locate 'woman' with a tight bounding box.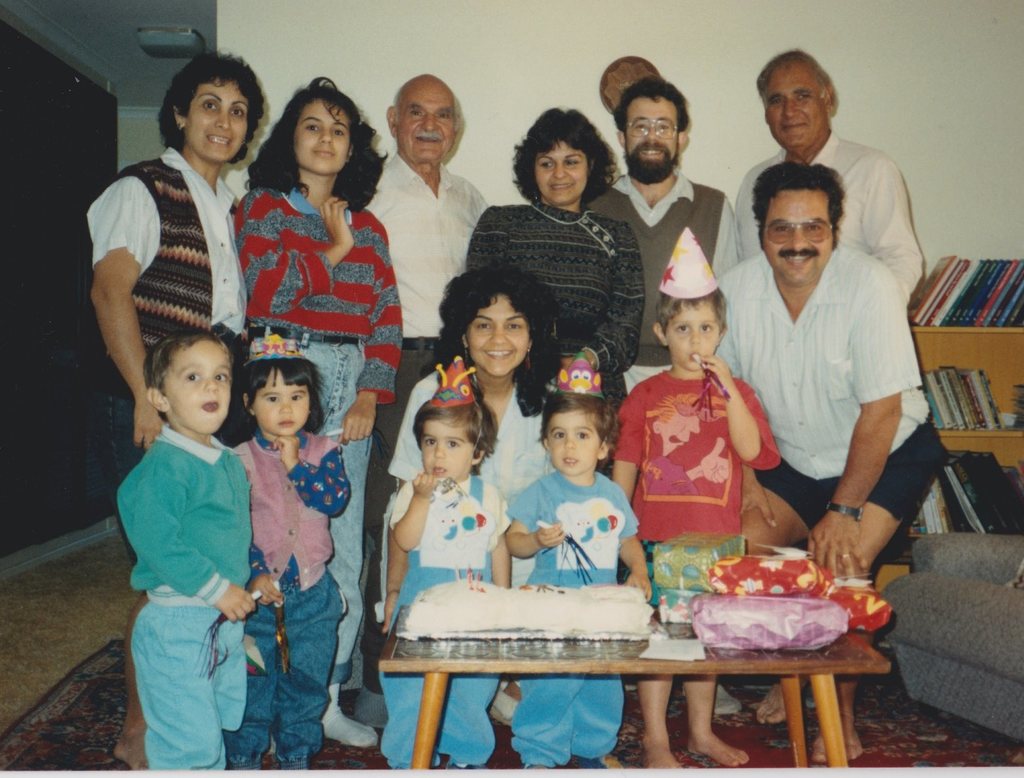
select_region(380, 264, 564, 737).
